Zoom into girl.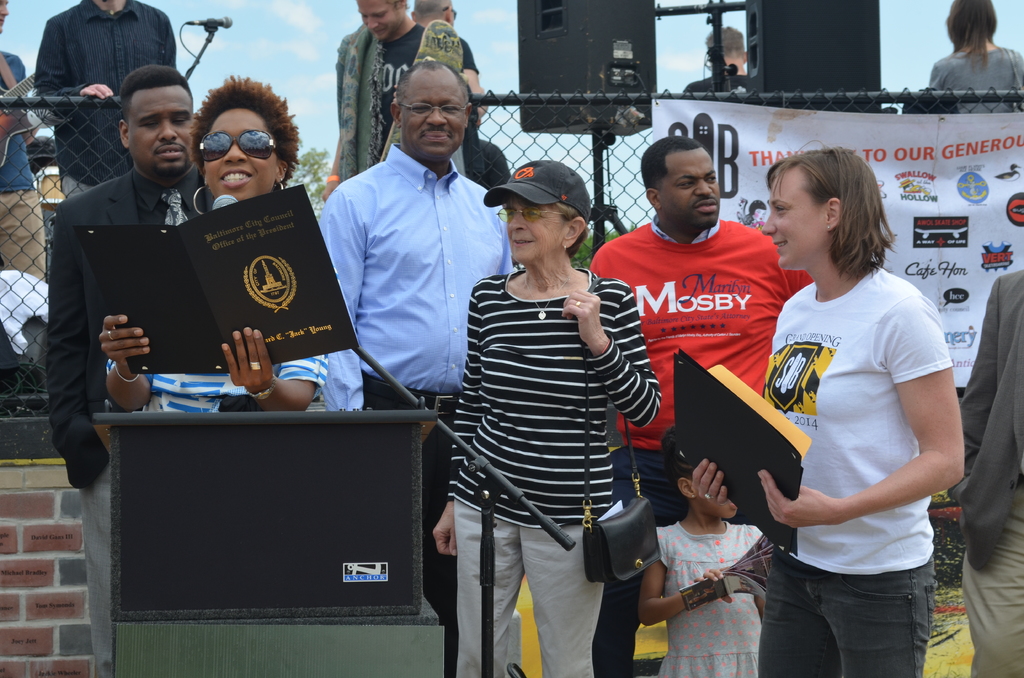
Zoom target: detection(644, 427, 771, 677).
